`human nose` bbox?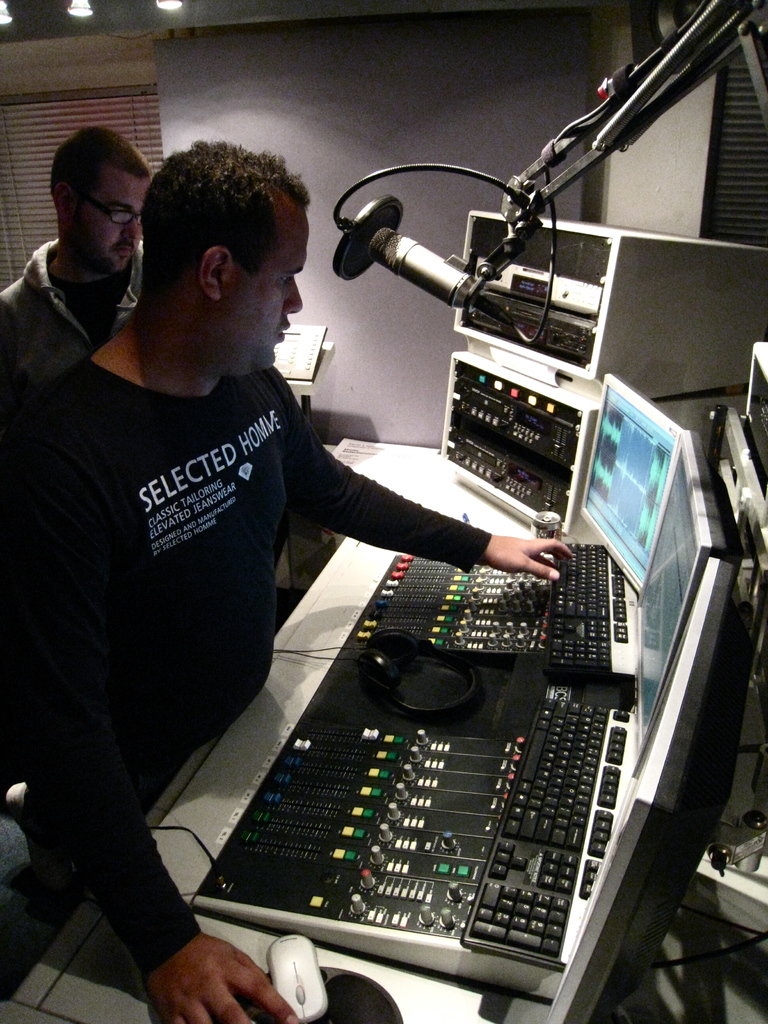
region(283, 278, 304, 311)
